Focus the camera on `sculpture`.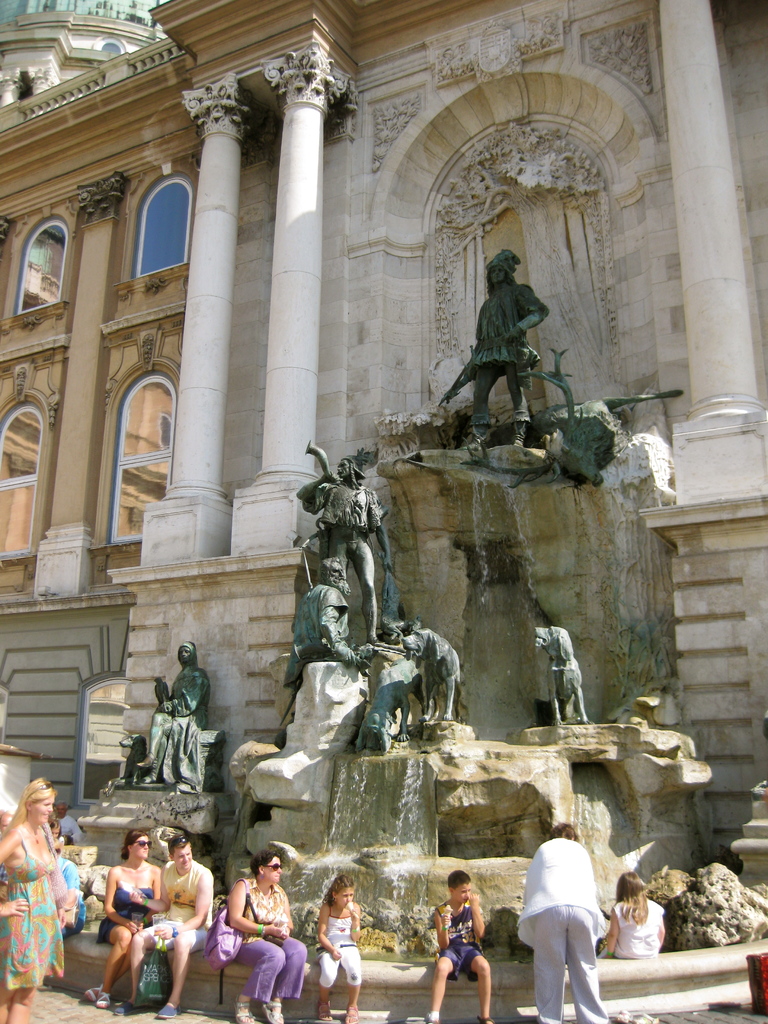
Focus region: [439, 228, 573, 453].
